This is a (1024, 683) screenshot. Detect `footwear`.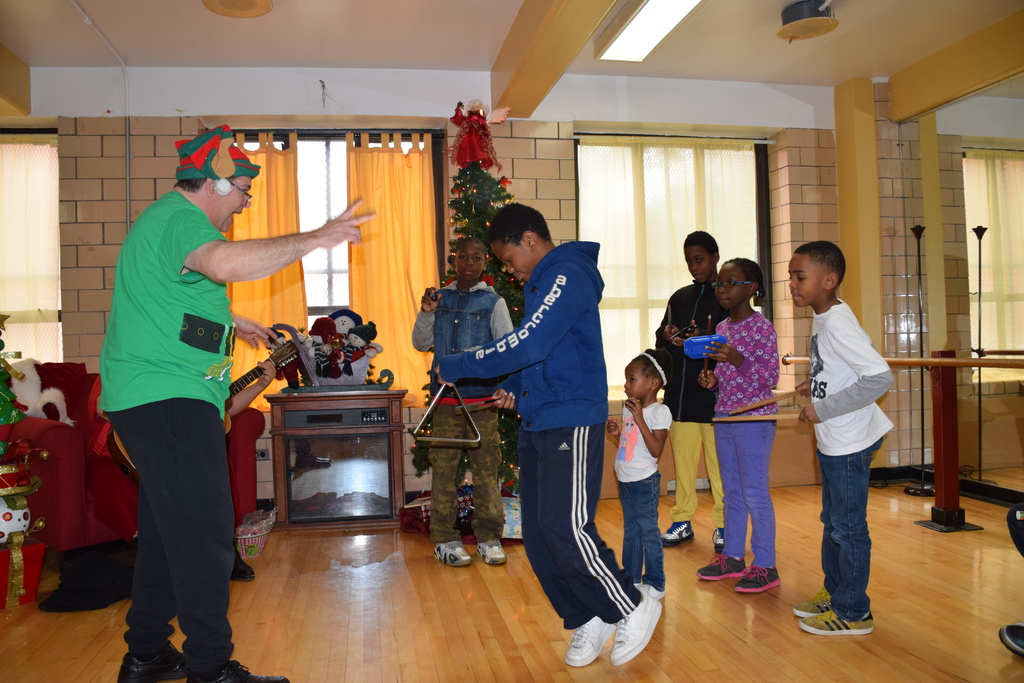
l=991, t=624, r=1023, b=661.
